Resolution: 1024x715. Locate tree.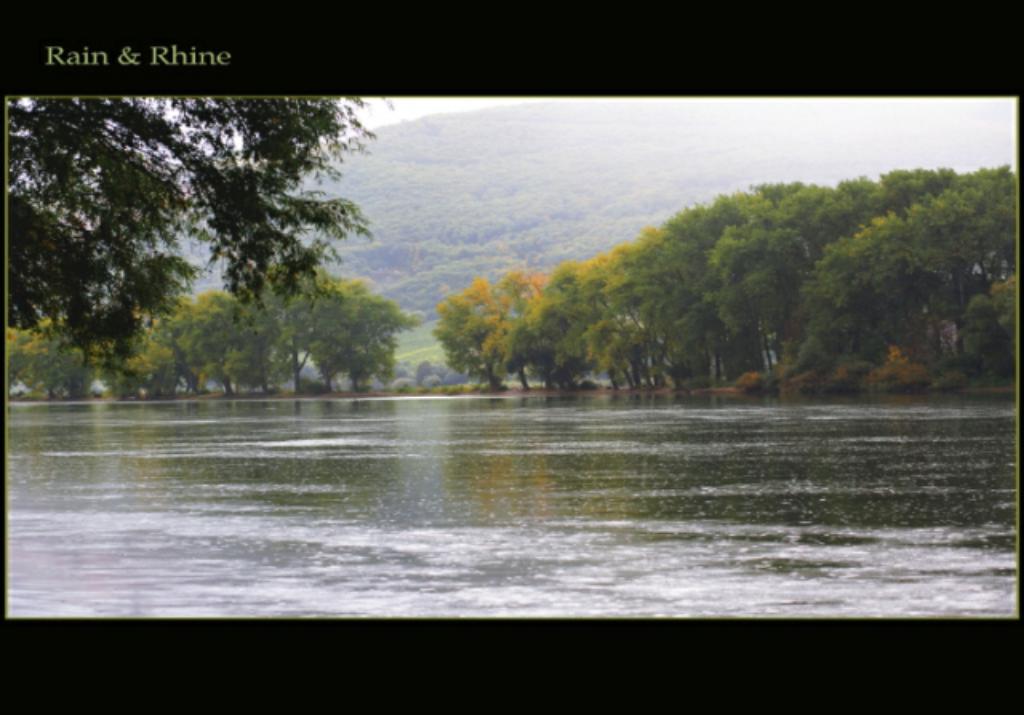
Rect(437, 278, 518, 390).
